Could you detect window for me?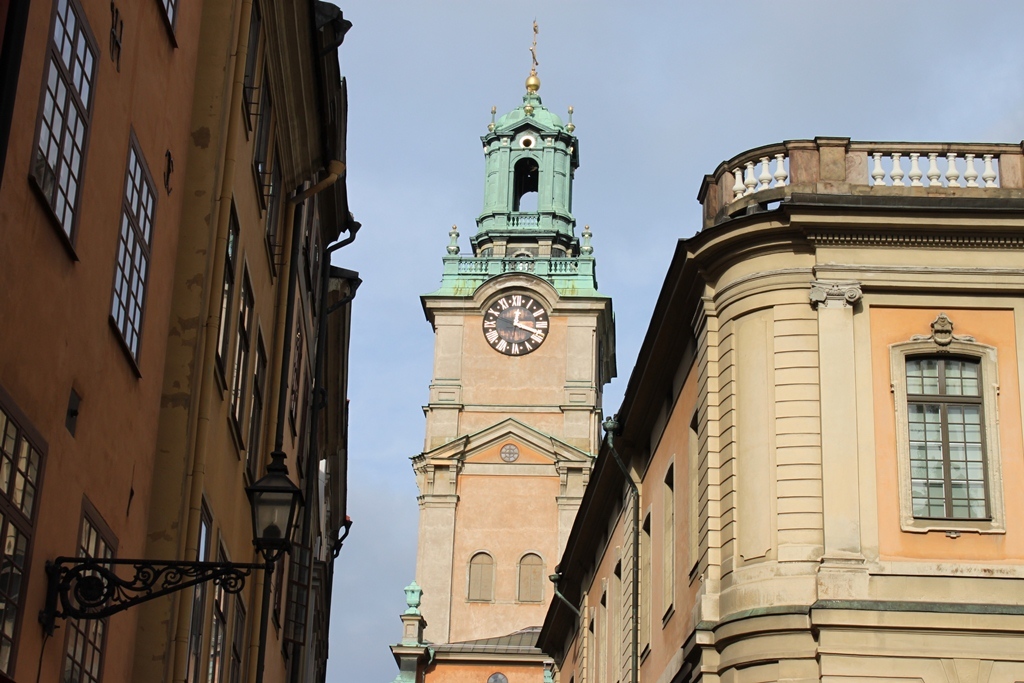
Detection result: detection(0, 384, 50, 682).
